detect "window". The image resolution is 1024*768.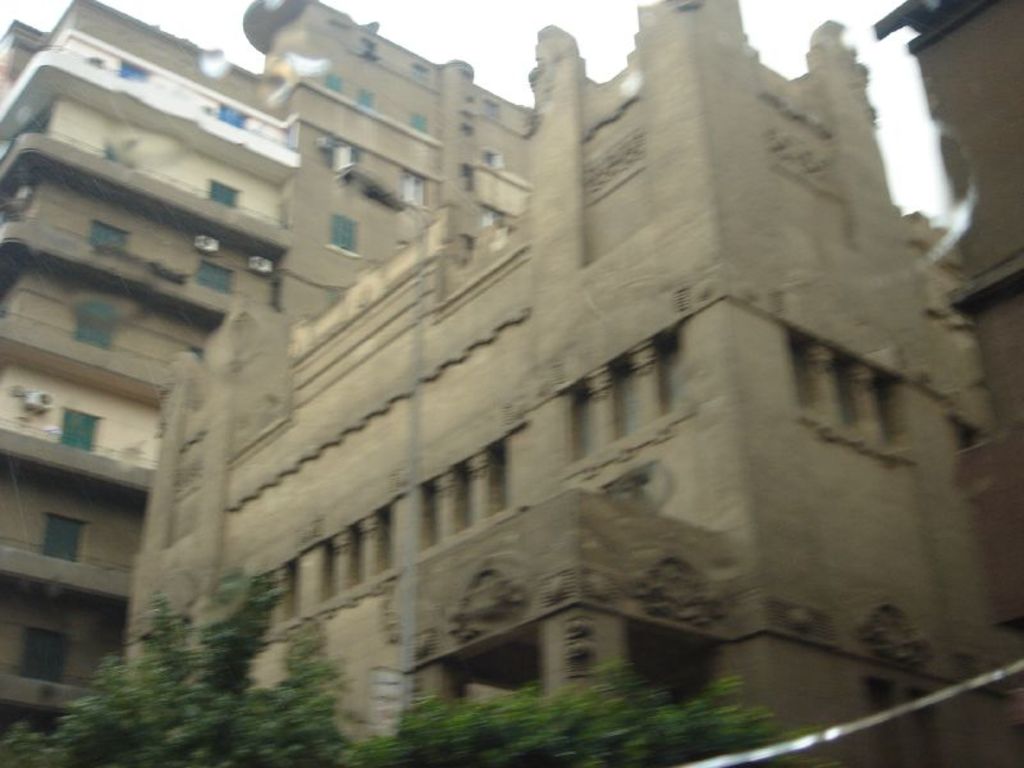
pyautogui.locateOnScreen(13, 497, 116, 608).
